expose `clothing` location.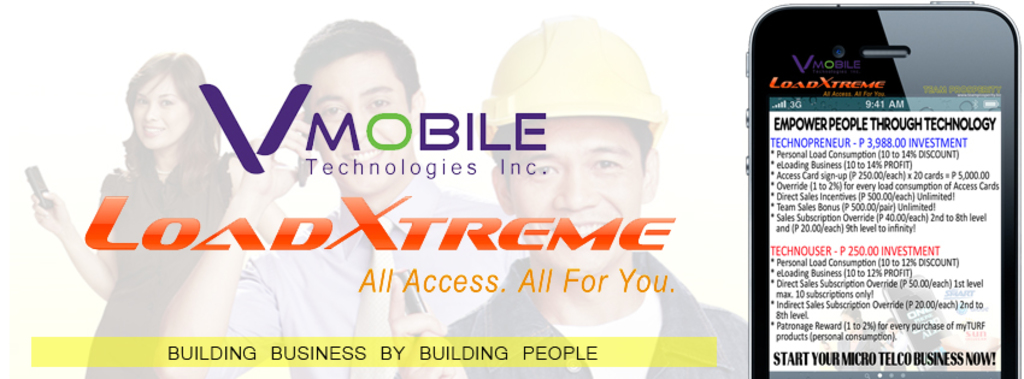
Exposed at 447 233 749 378.
